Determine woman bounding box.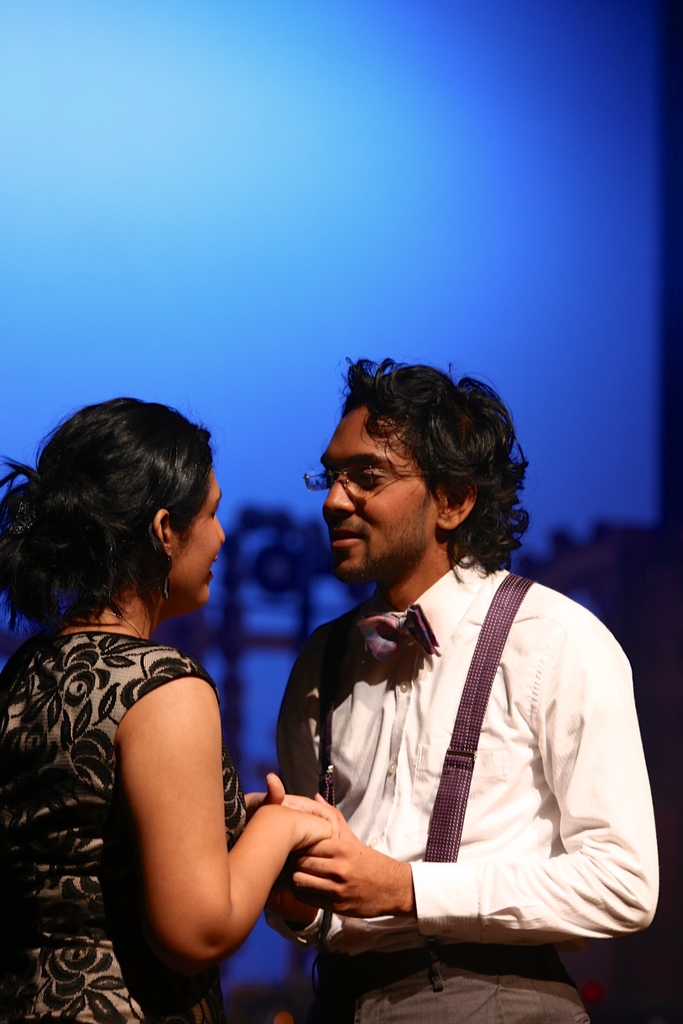
Determined: pyautogui.locateOnScreen(38, 411, 309, 1023).
